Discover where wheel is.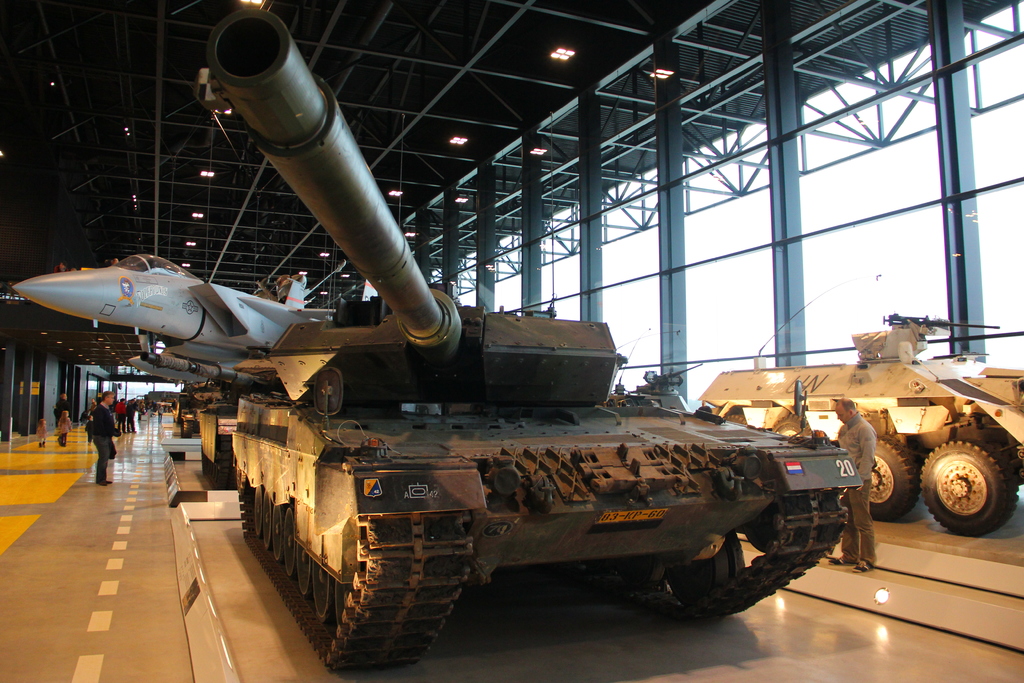
Discovered at <bbox>916, 434, 1023, 541</bbox>.
